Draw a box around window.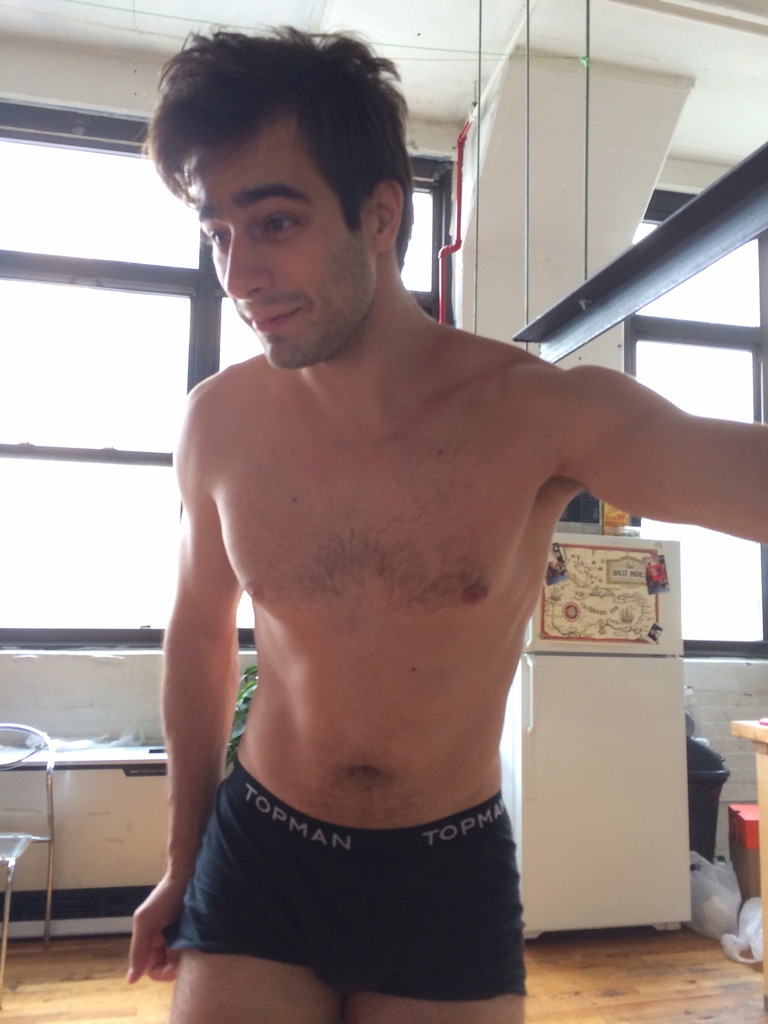
rect(618, 185, 767, 668).
